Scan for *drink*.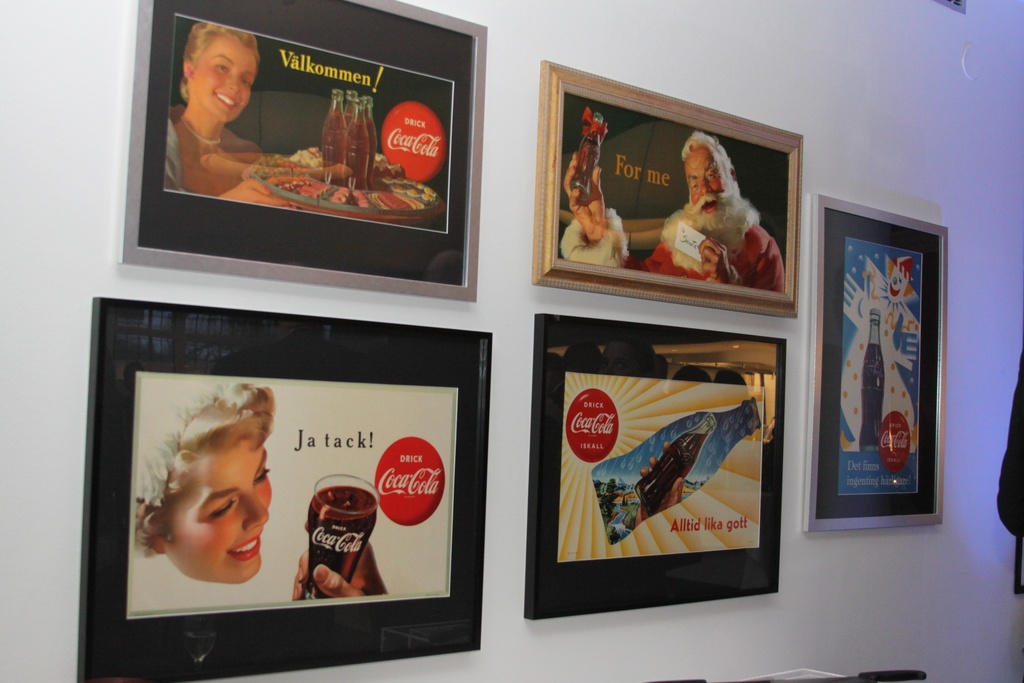
Scan result: 570/129/602/197.
